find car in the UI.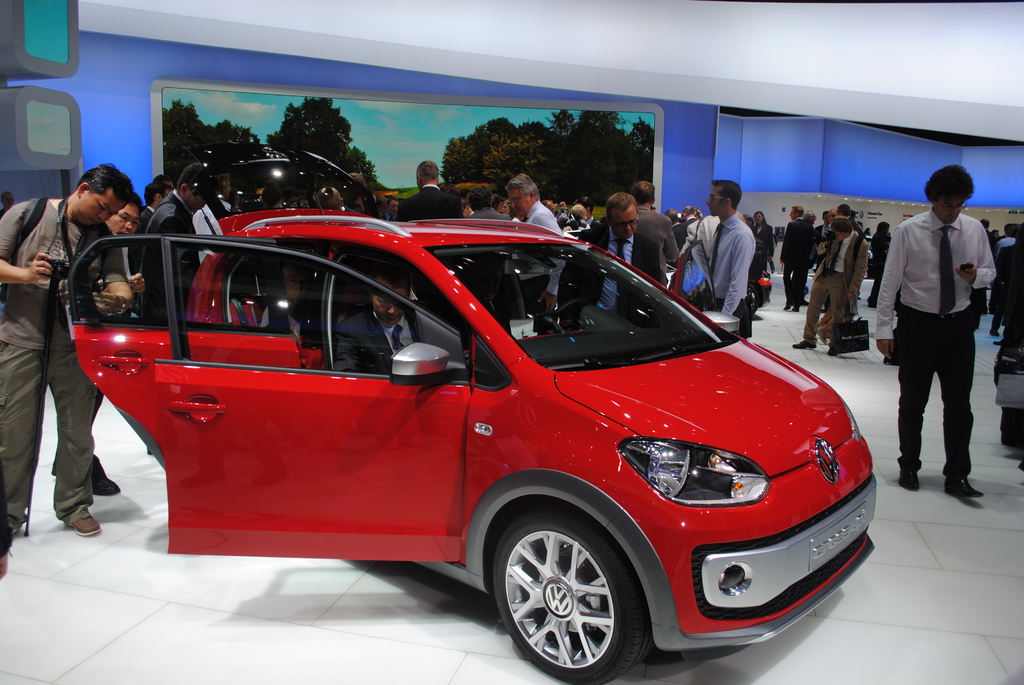
UI element at 61,217,876,684.
